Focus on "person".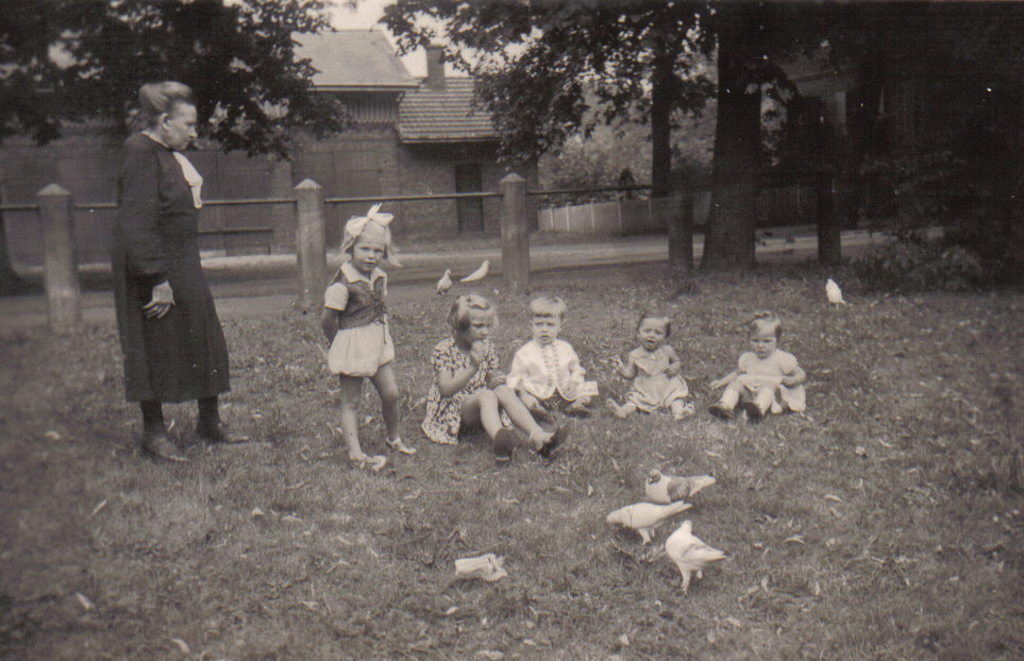
Focused at region(706, 310, 807, 422).
